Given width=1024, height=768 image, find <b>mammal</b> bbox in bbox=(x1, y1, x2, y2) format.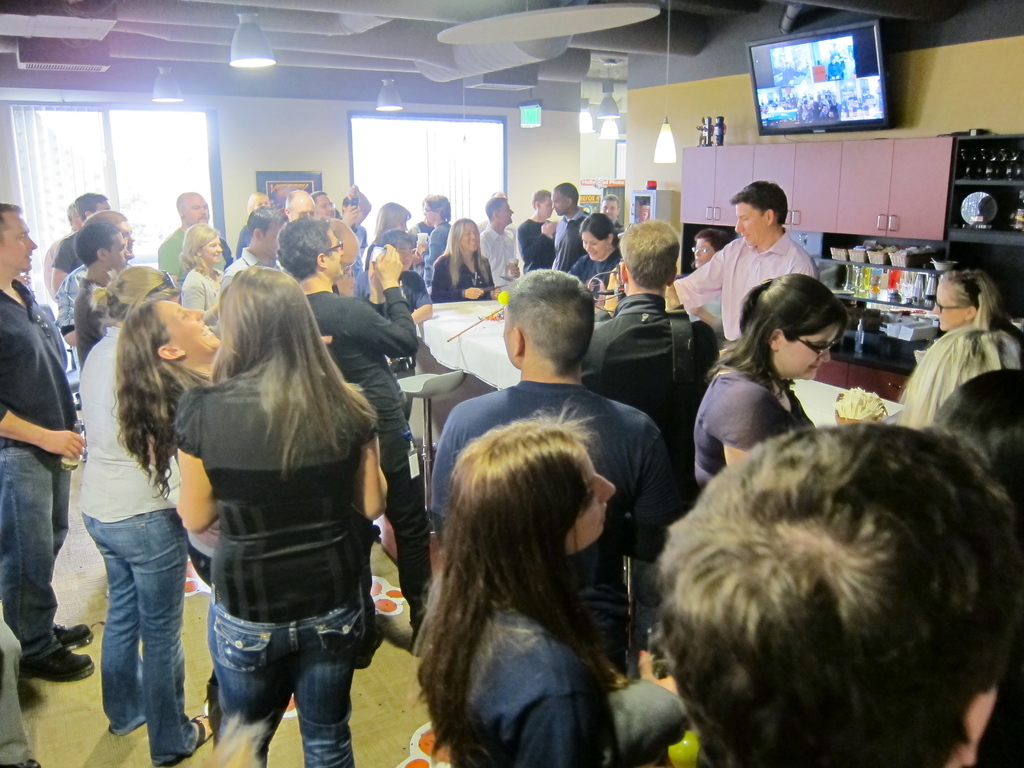
bbox=(622, 388, 1023, 734).
